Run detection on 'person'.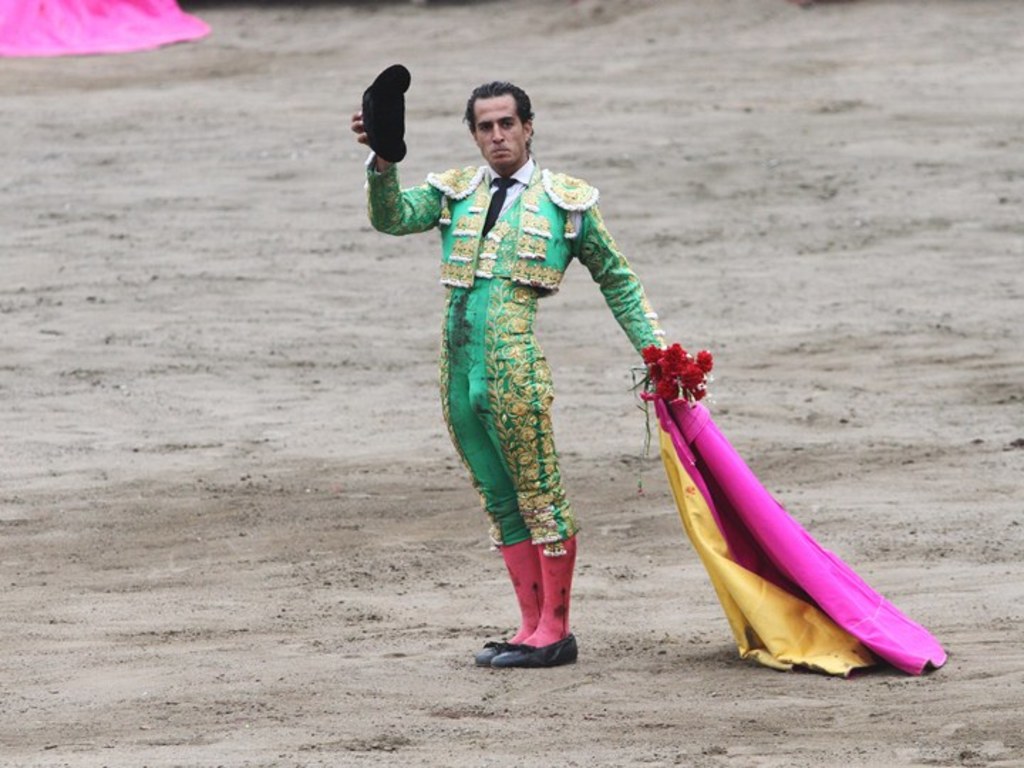
Result: {"left": 348, "top": 78, "right": 681, "bottom": 670}.
